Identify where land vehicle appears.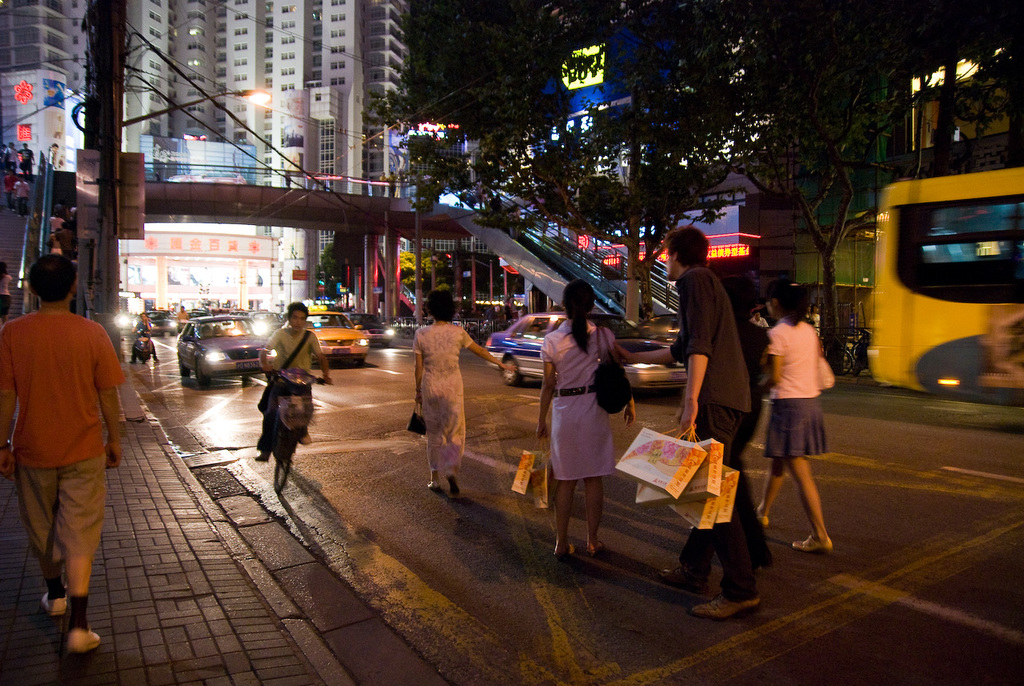
Appears at bbox(490, 306, 689, 397).
